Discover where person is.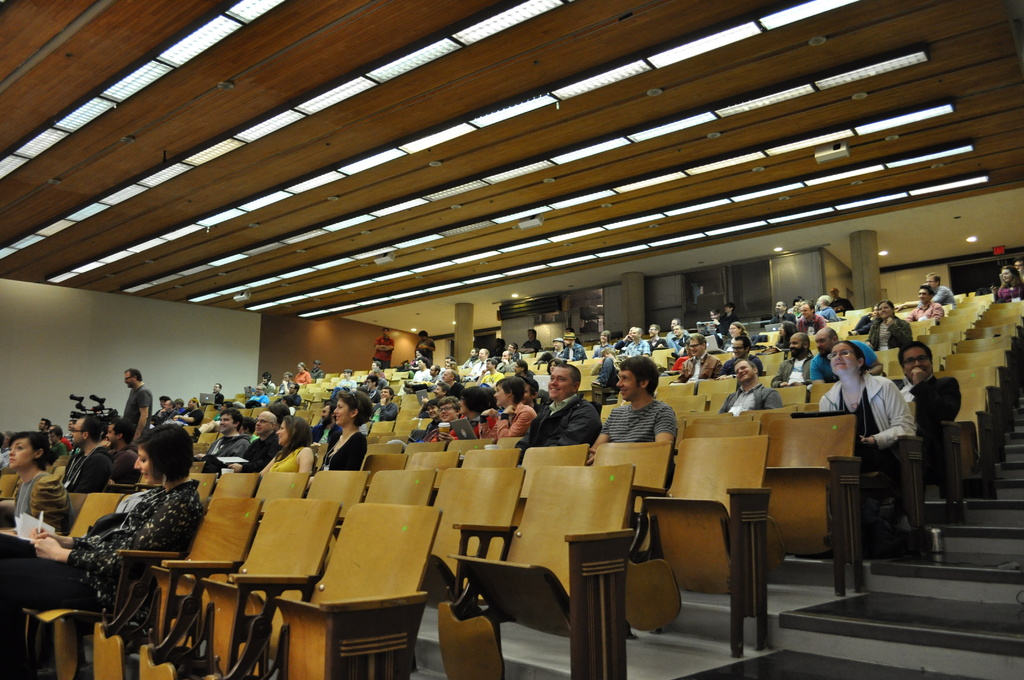
Discovered at 104:425:139:485.
